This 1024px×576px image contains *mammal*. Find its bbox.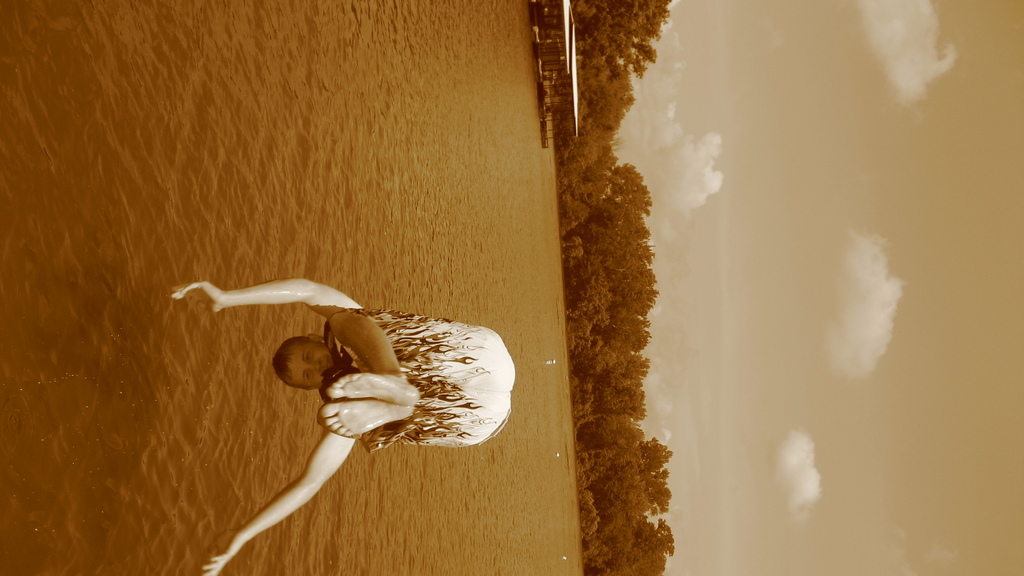
172 283 516 575.
